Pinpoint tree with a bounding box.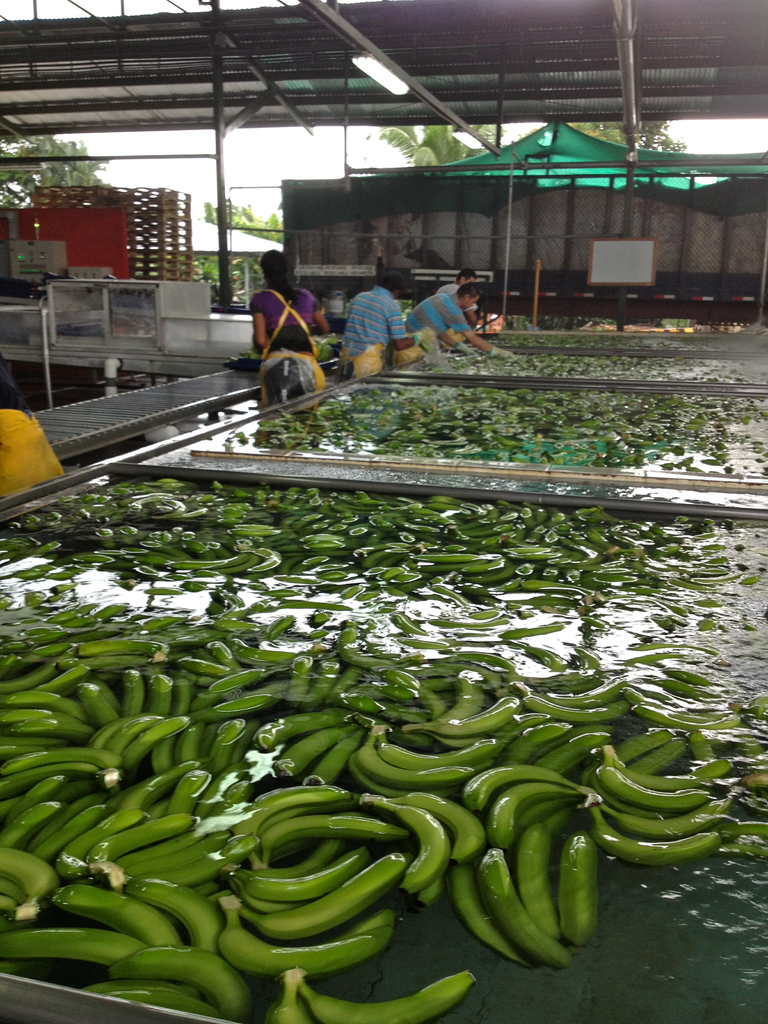
<region>372, 124, 488, 166</region>.
